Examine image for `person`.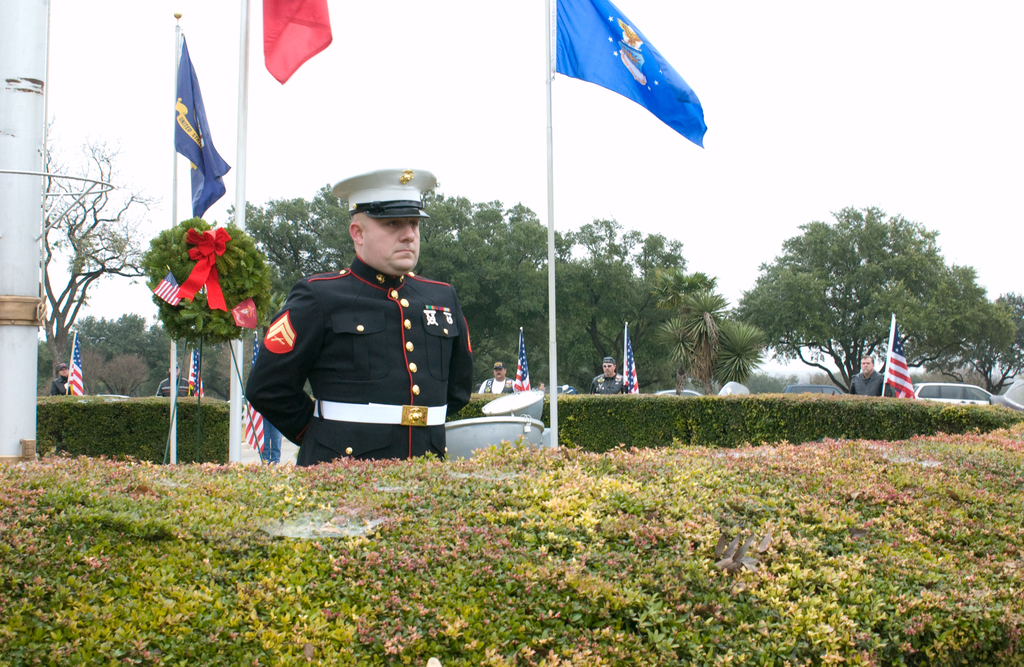
Examination result: box(590, 357, 627, 398).
